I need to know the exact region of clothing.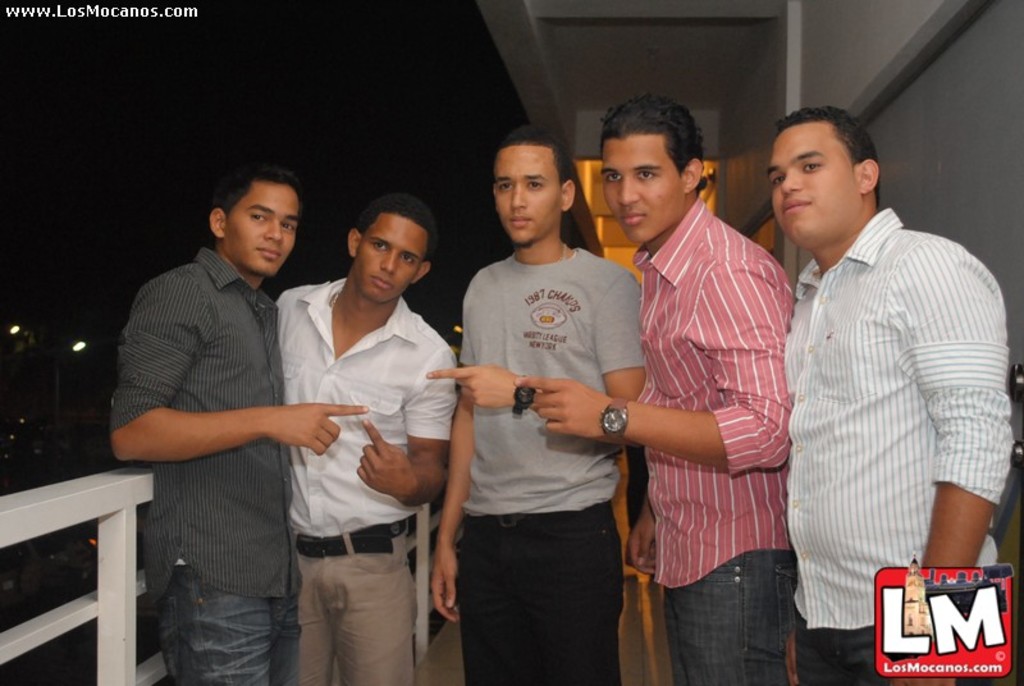
Region: 109,241,303,685.
